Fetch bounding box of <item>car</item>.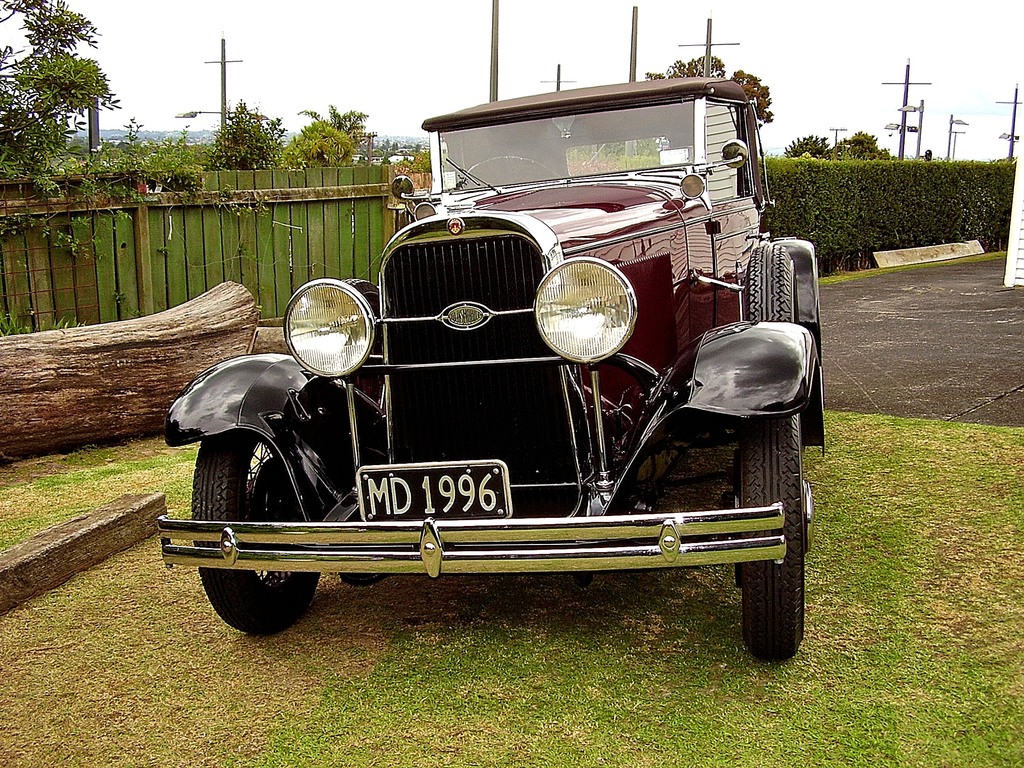
Bbox: 159:78:822:668.
